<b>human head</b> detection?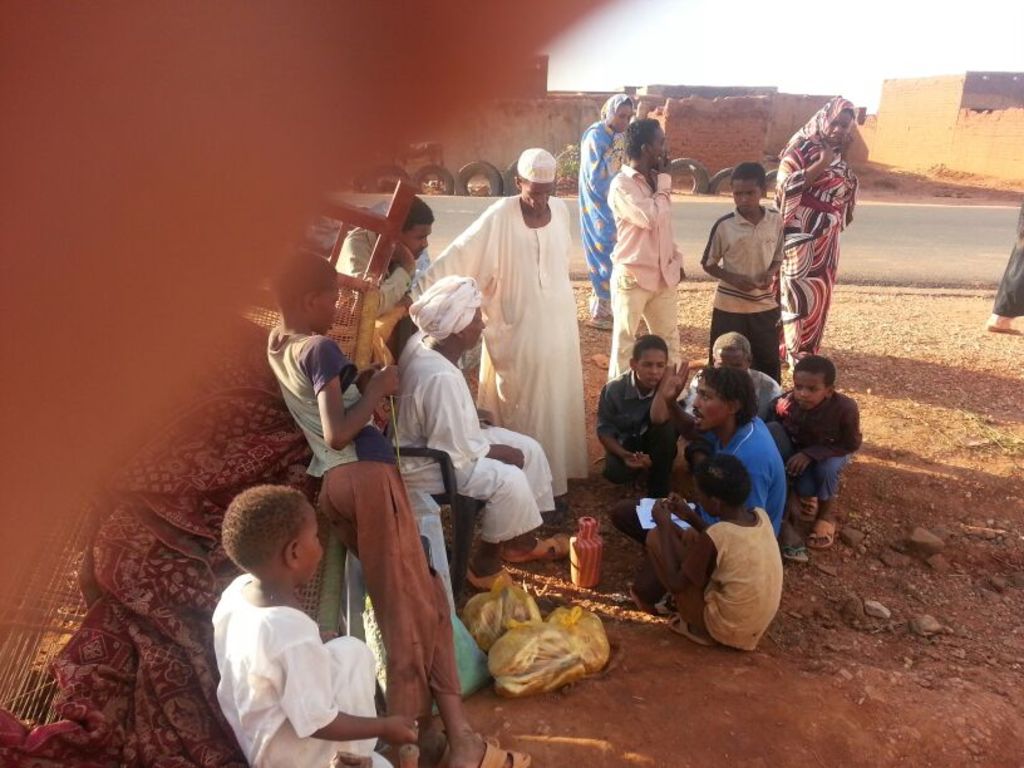
crop(789, 356, 837, 408)
